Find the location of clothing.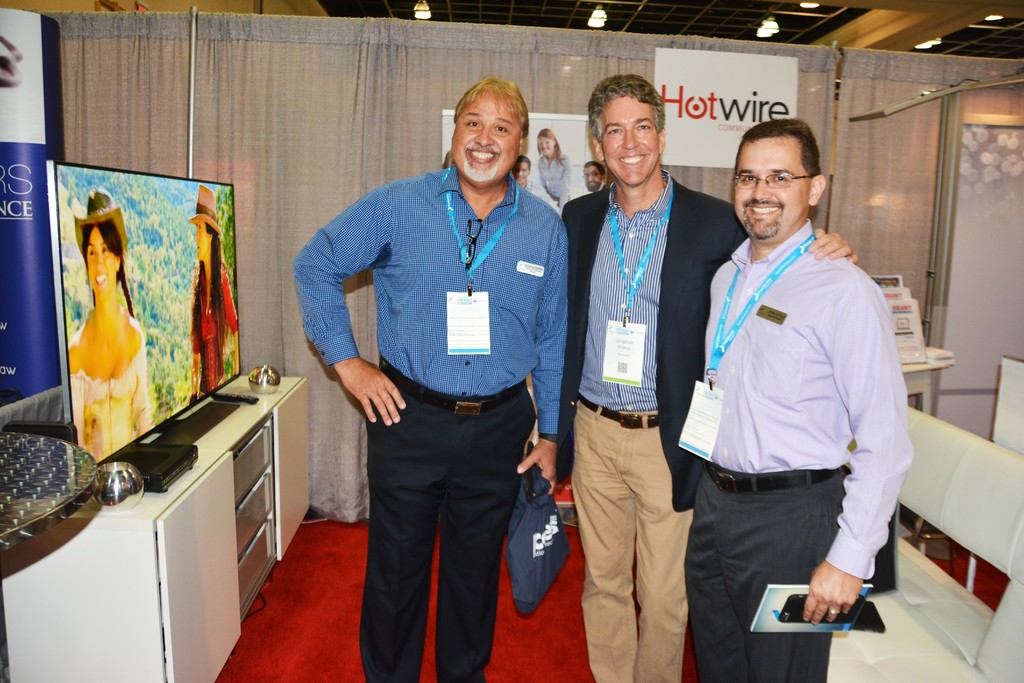
Location: x1=710, y1=215, x2=915, y2=682.
